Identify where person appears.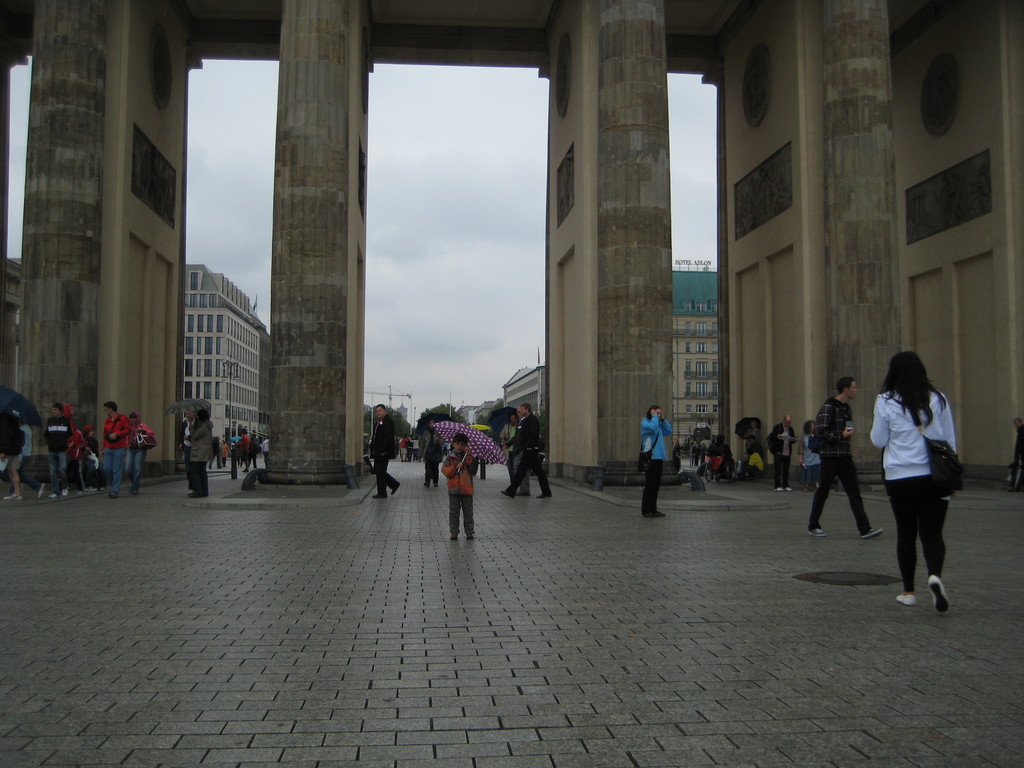
Appears at region(41, 399, 72, 500).
